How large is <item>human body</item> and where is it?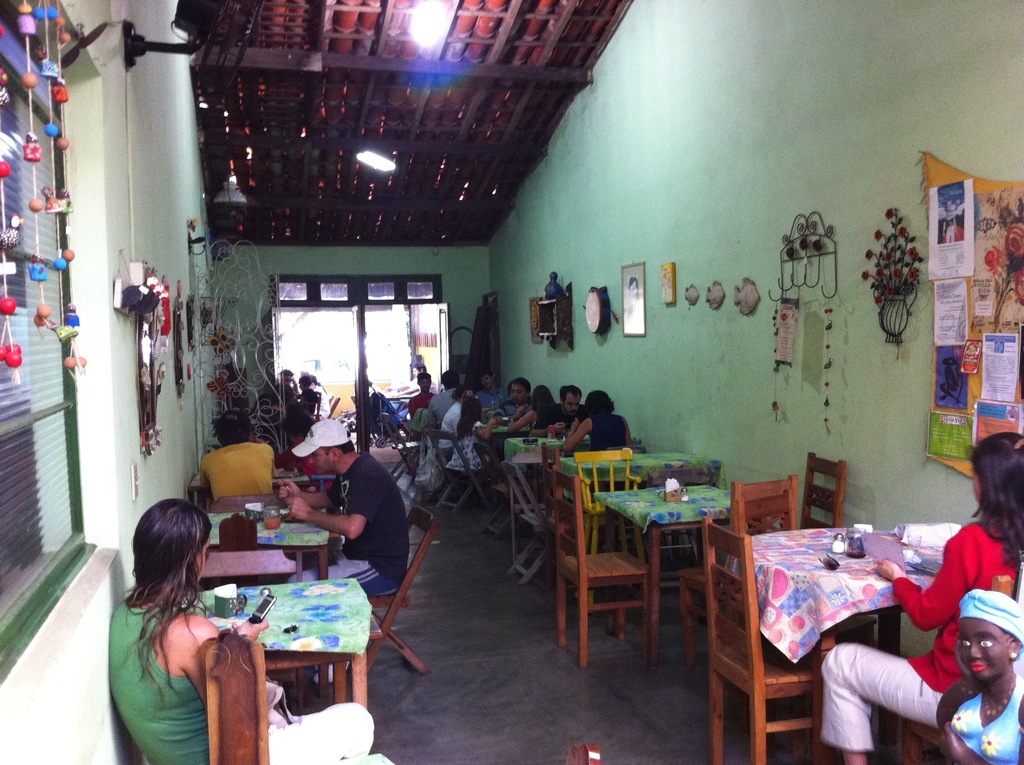
Bounding box: {"x1": 105, "y1": 503, "x2": 380, "y2": 764}.
